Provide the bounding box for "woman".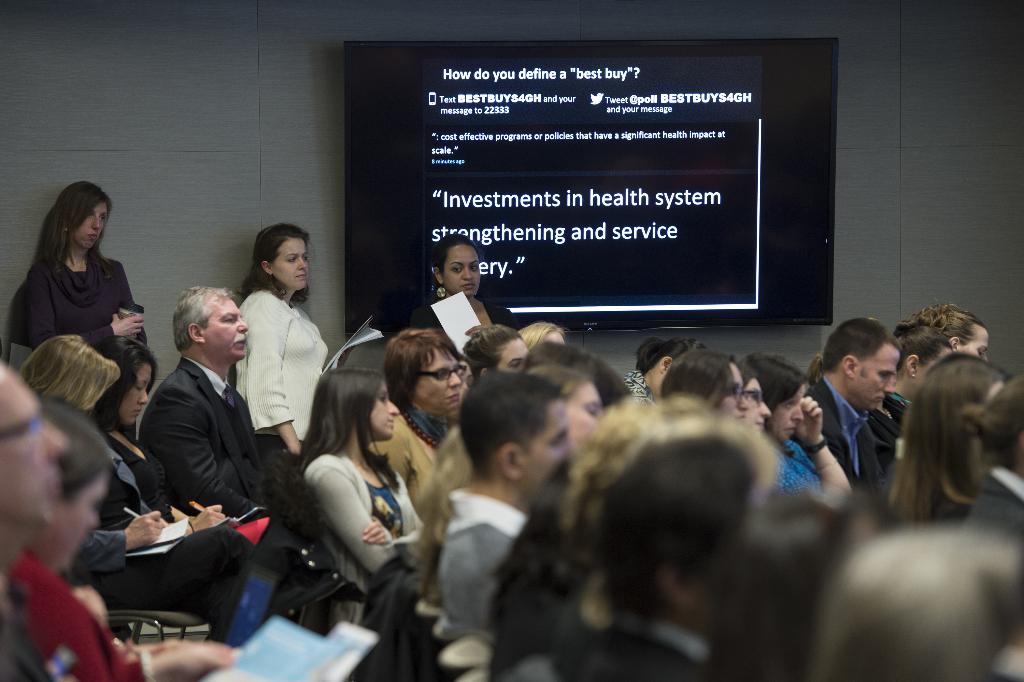
(x1=893, y1=354, x2=1009, y2=534).
